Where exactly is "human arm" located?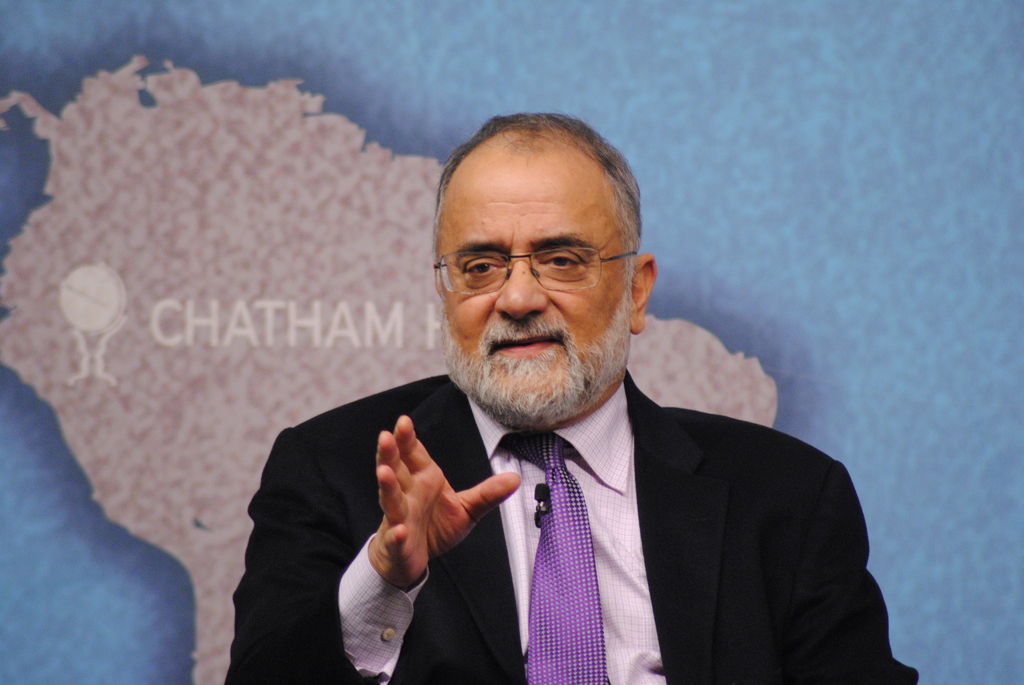
Its bounding box is rect(783, 438, 915, 684).
